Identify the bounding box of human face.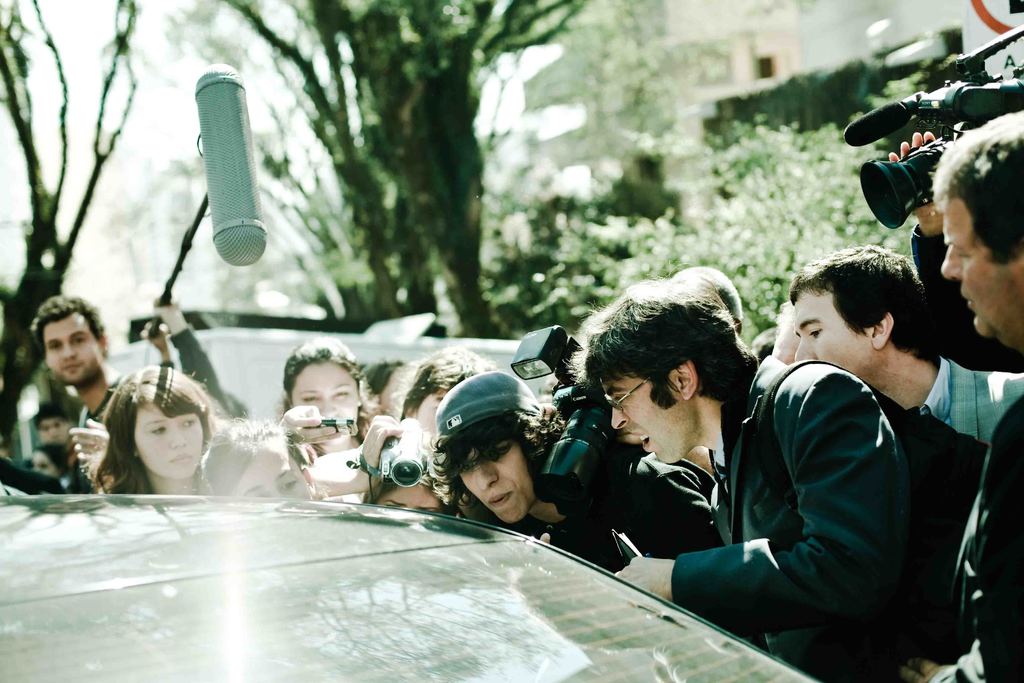
[35,422,70,445].
